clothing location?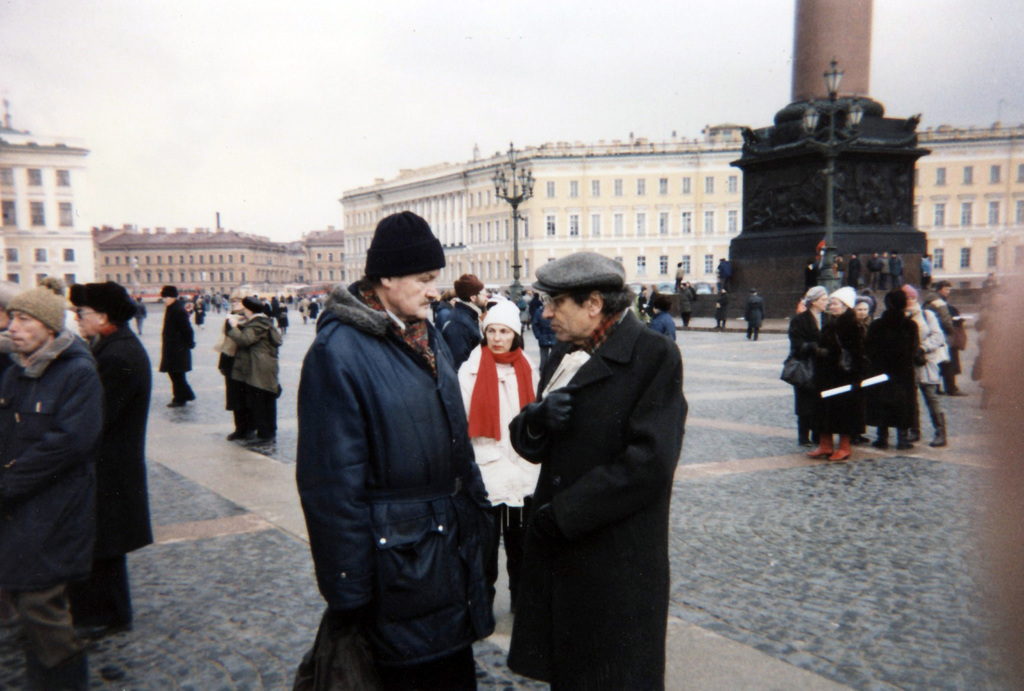
region(211, 311, 246, 424)
